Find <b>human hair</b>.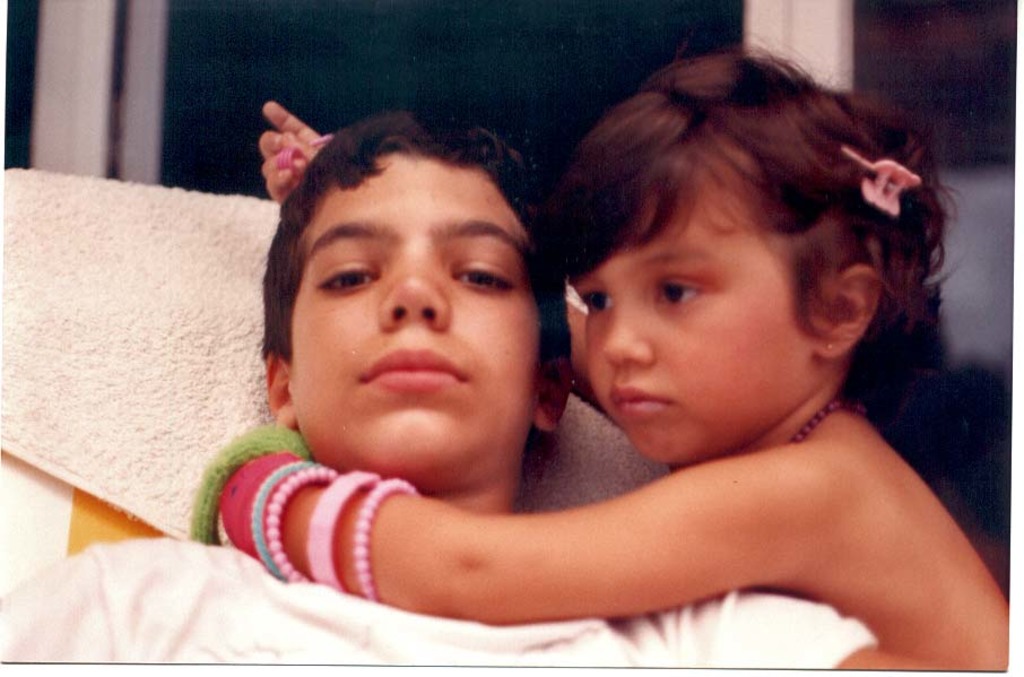
261:109:571:373.
